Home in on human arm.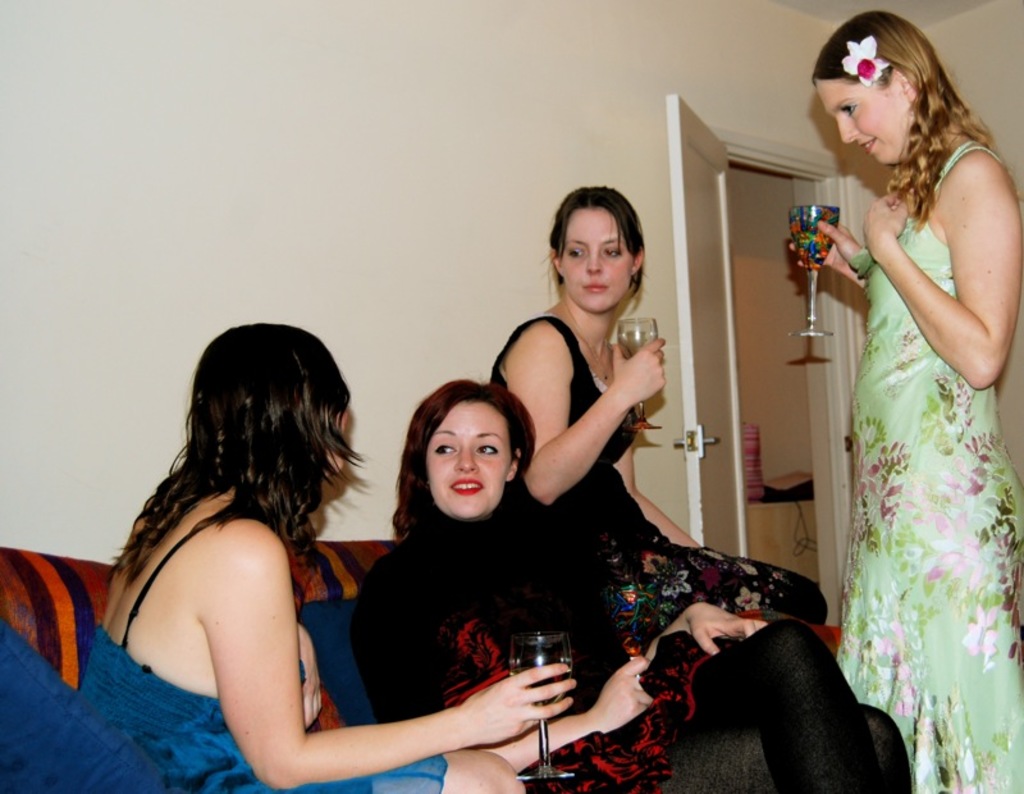
Homed in at l=612, t=430, r=705, b=548.
